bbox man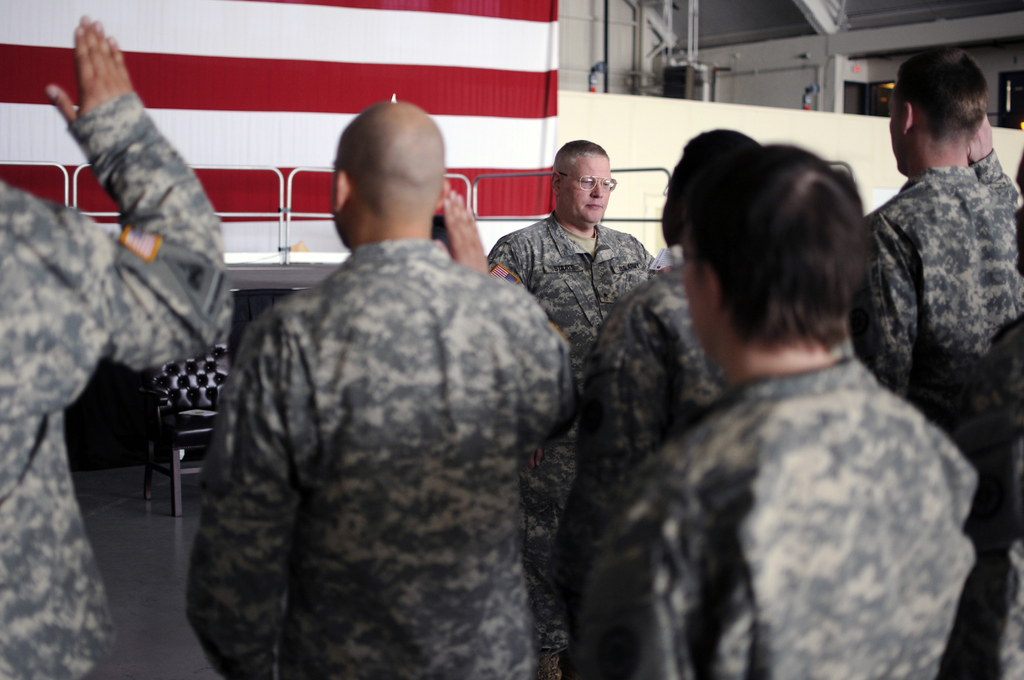
rect(588, 128, 860, 544)
